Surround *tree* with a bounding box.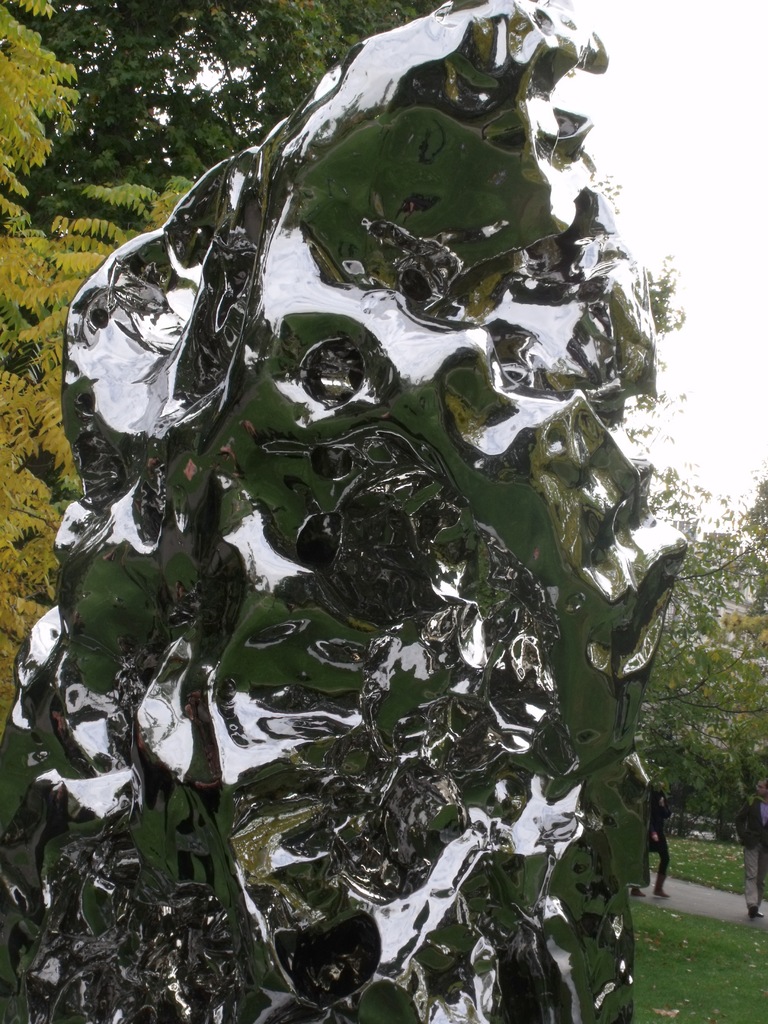
x1=0, y1=1, x2=195, y2=735.
